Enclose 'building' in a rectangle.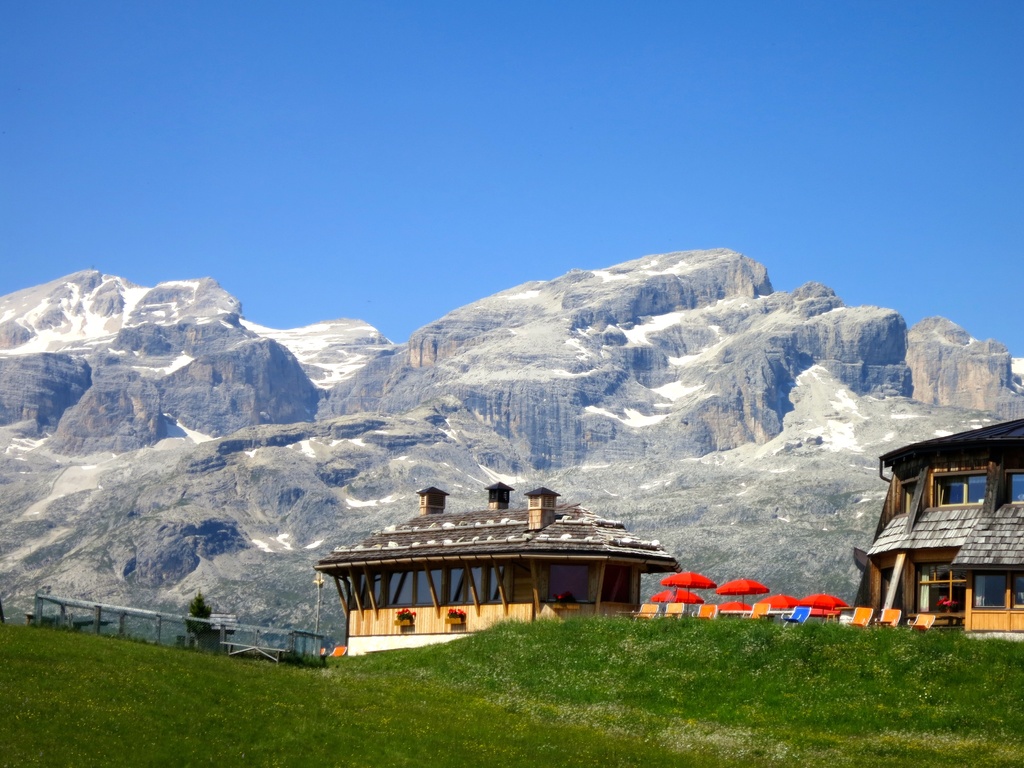
313,479,687,662.
